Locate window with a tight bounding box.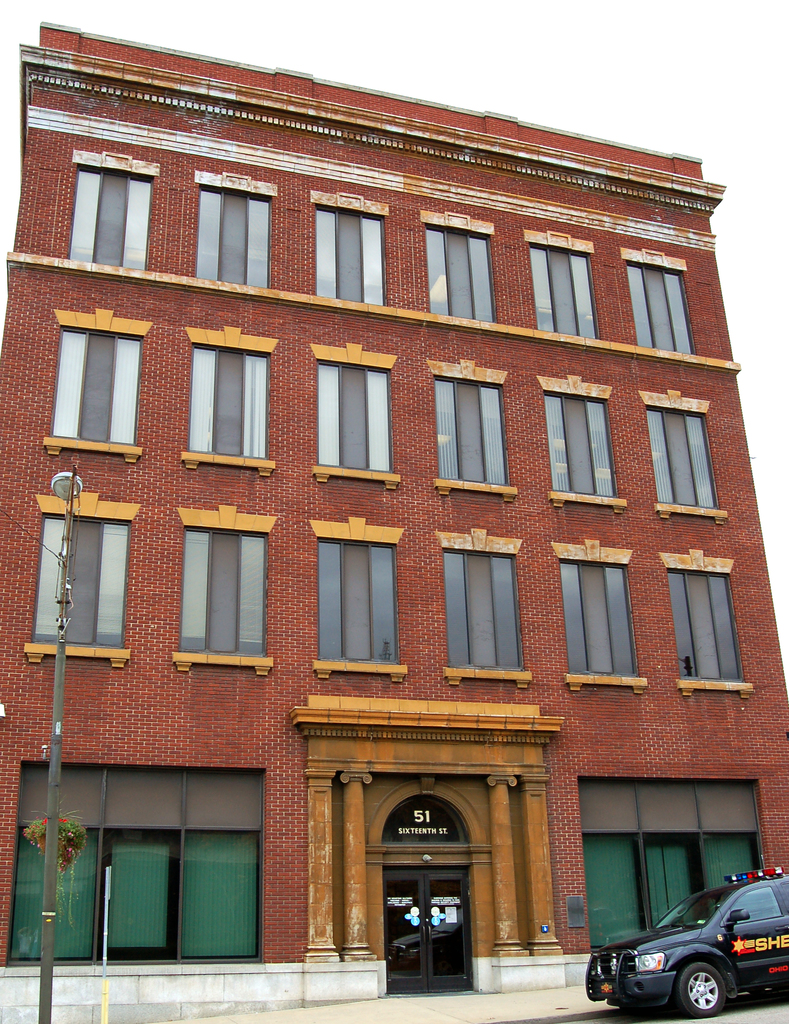
<region>438, 552, 523, 671</region>.
